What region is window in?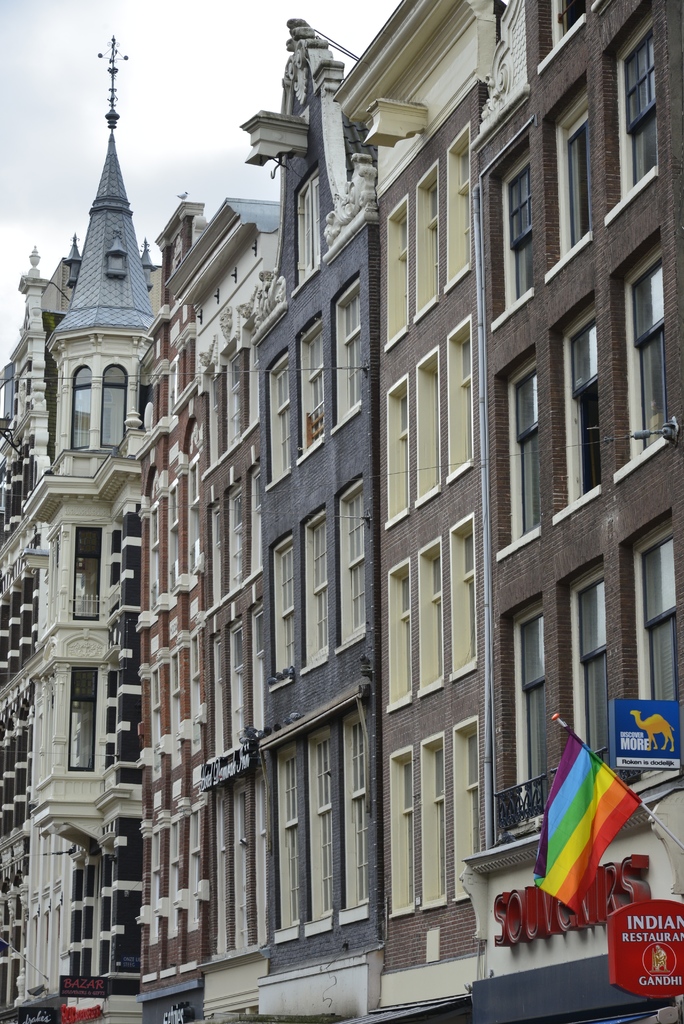
bbox=(299, 498, 339, 662).
